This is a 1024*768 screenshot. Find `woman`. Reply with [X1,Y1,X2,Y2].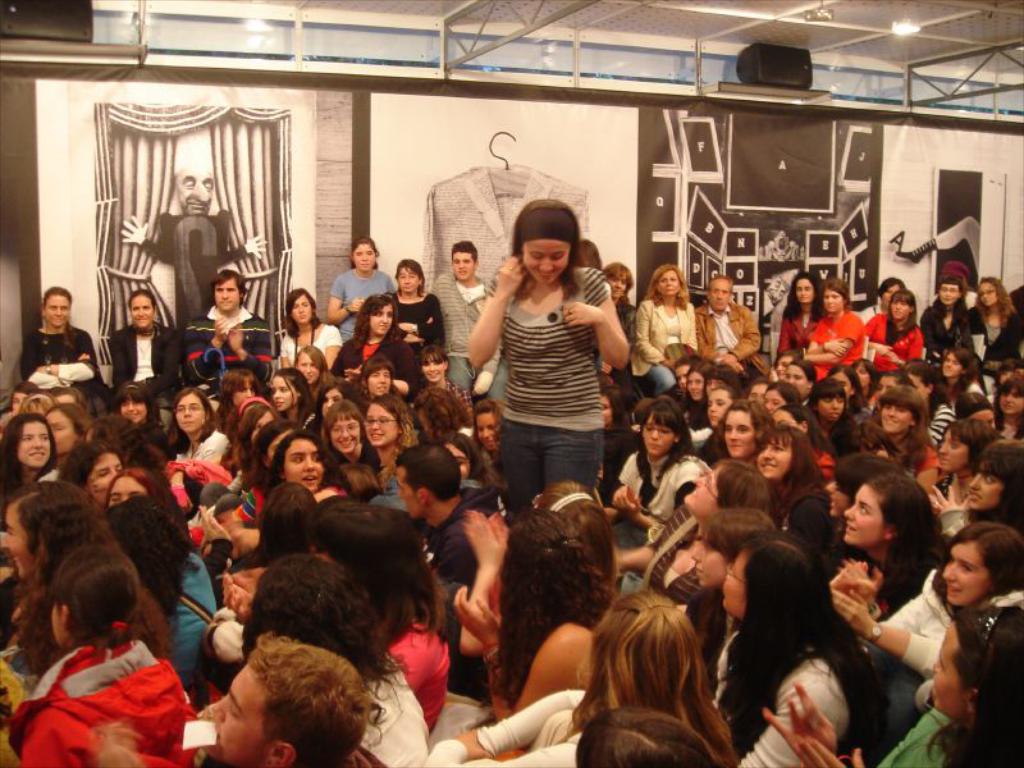
[778,274,827,360].
